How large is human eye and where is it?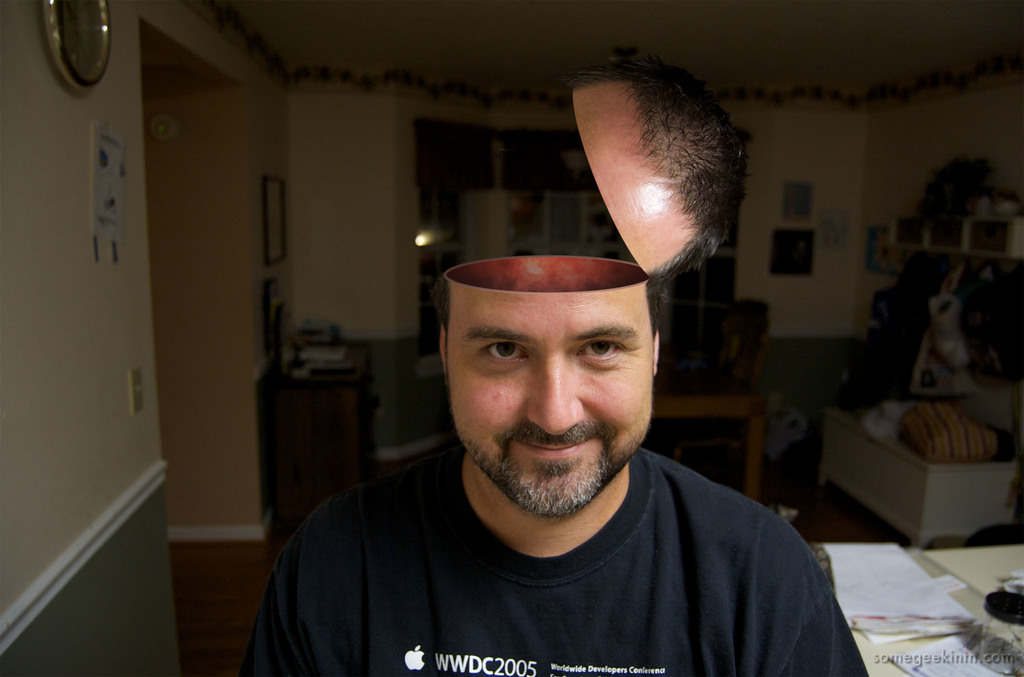
Bounding box: box=[476, 338, 533, 366].
